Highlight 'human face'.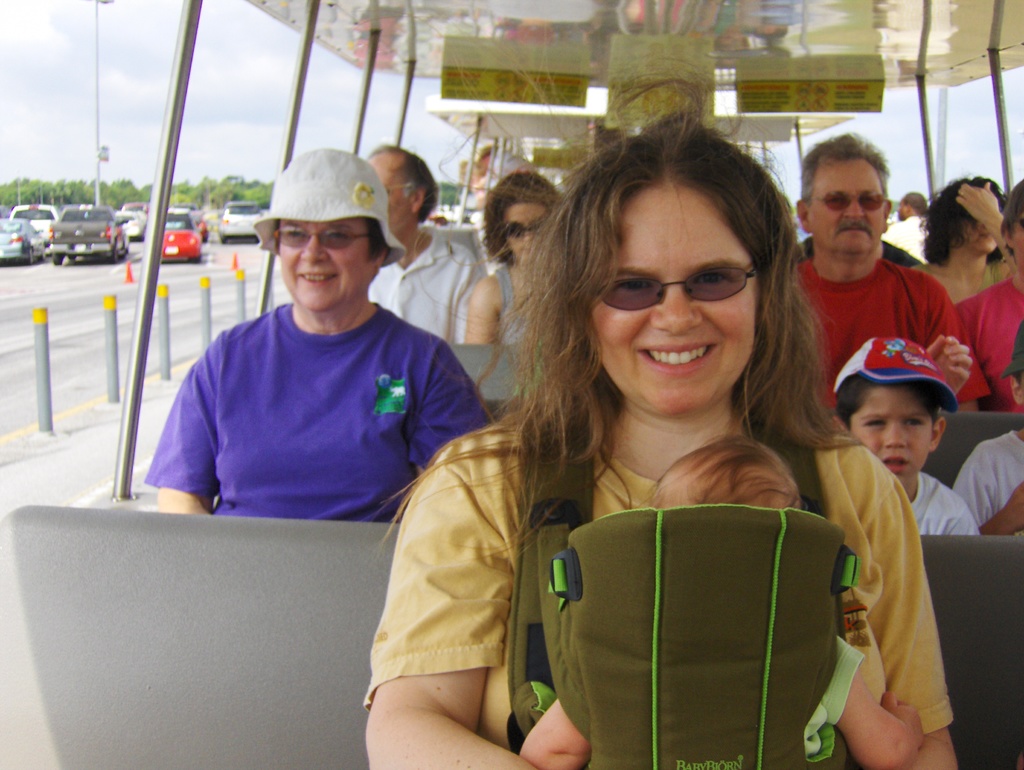
Highlighted region: region(964, 221, 994, 255).
